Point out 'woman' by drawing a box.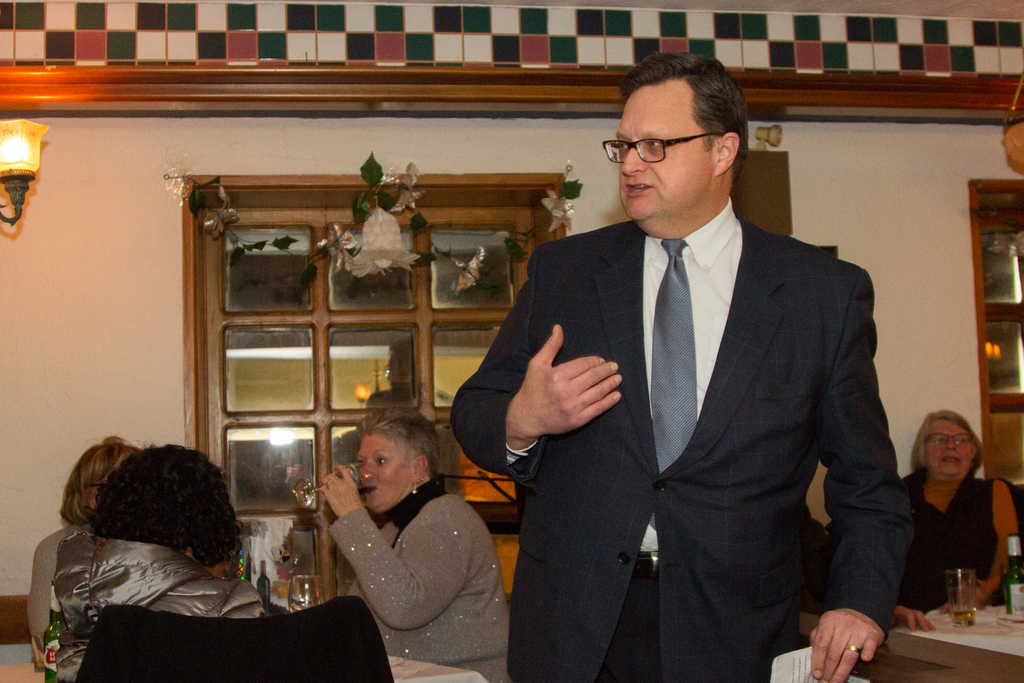
x1=23 y1=432 x2=139 y2=657.
